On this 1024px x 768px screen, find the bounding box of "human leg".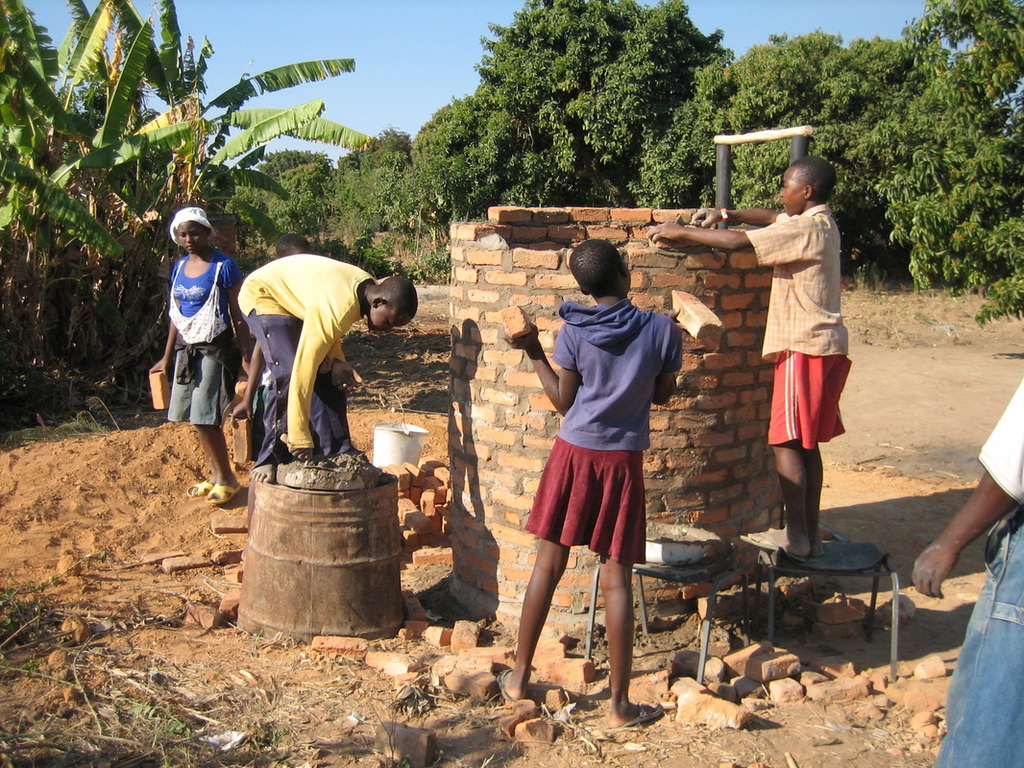
Bounding box: box=[933, 513, 1023, 767].
